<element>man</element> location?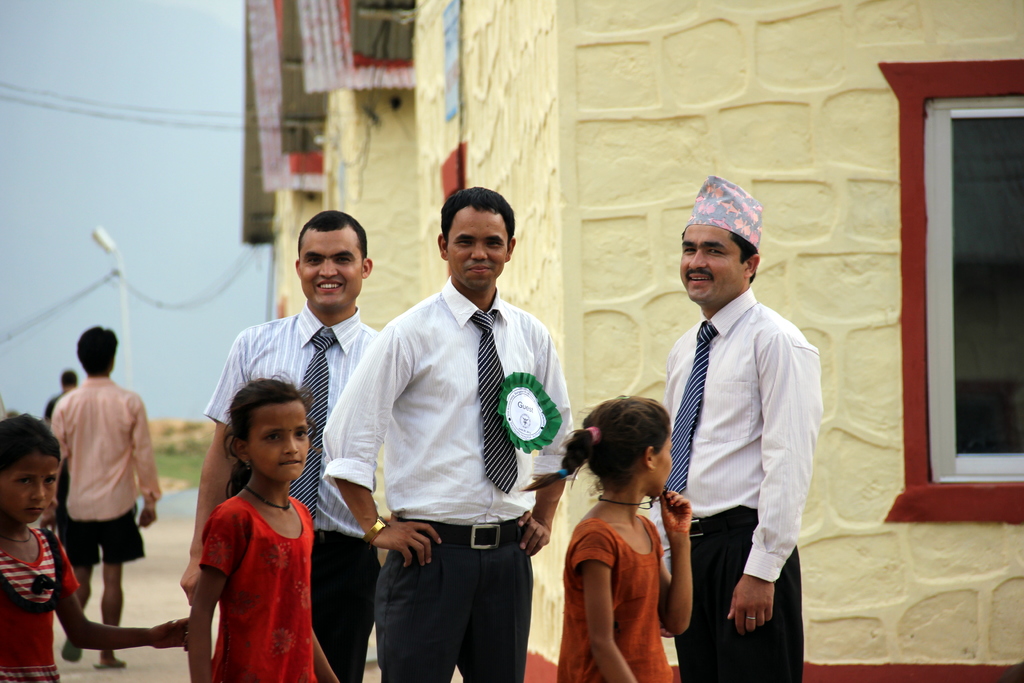
<box>181,208,382,682</box>
